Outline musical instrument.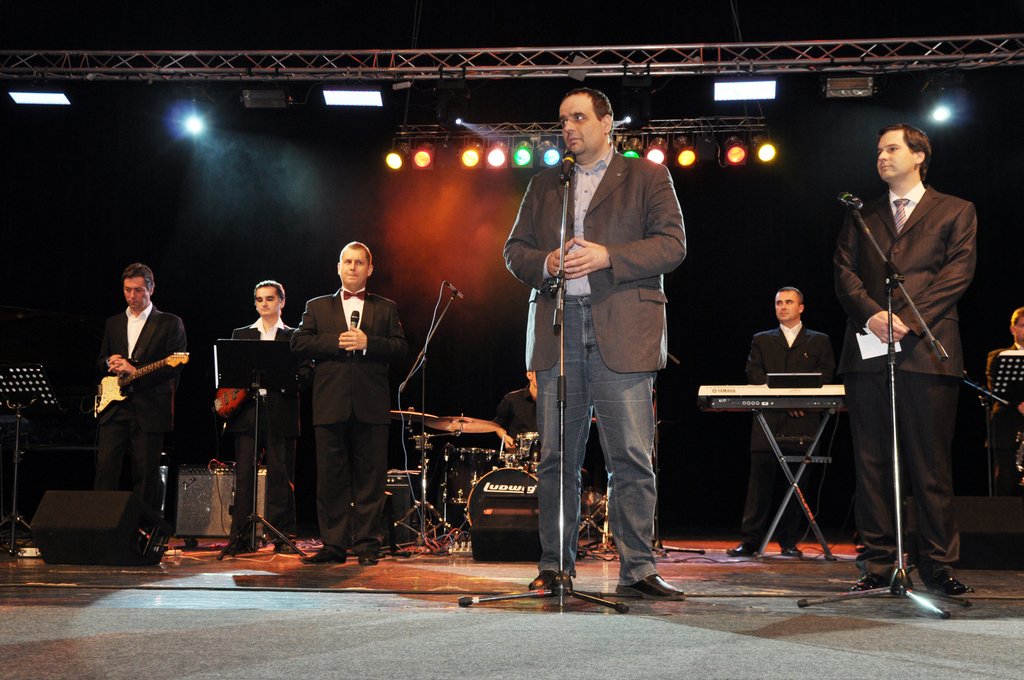
Outline: x1=89 y1=349 x2=194 y2=423.
